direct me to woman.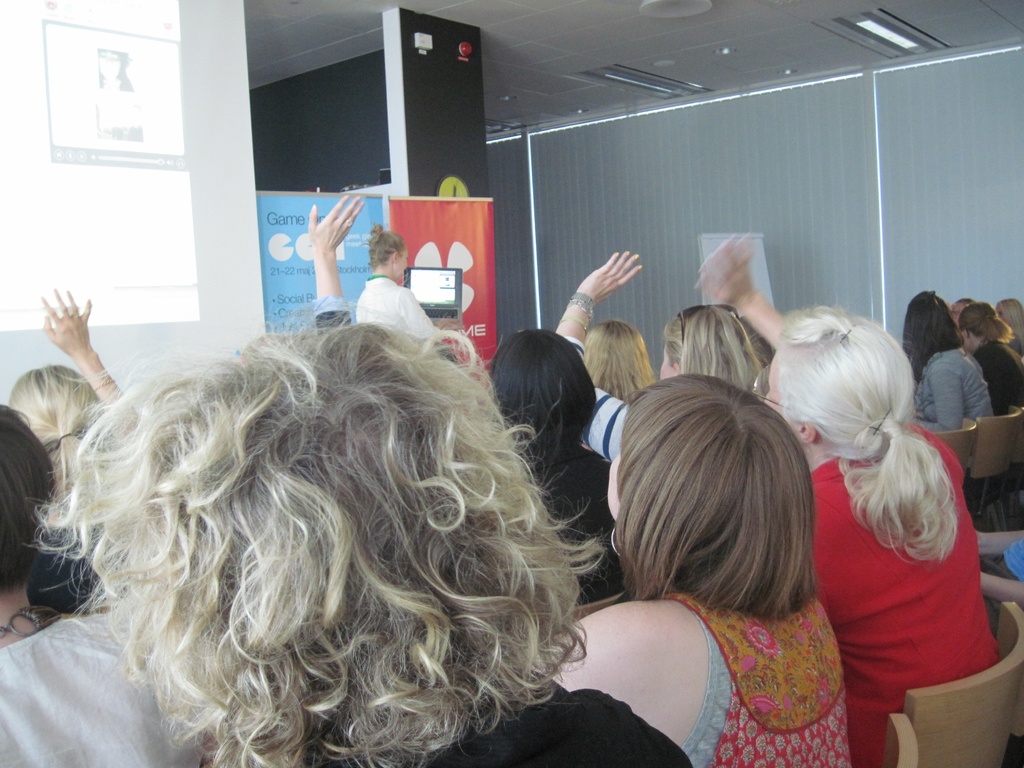
Direction: bbox(358, 220, 442, 339).
